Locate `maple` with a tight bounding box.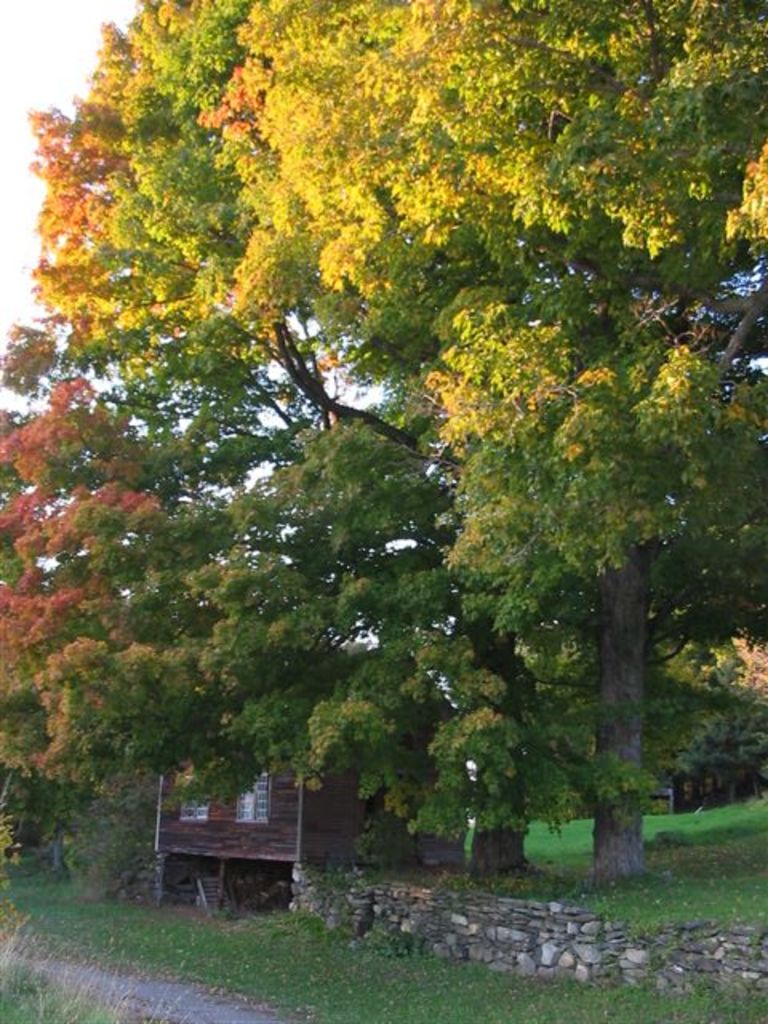
detection(11, 0, 766, 904).
